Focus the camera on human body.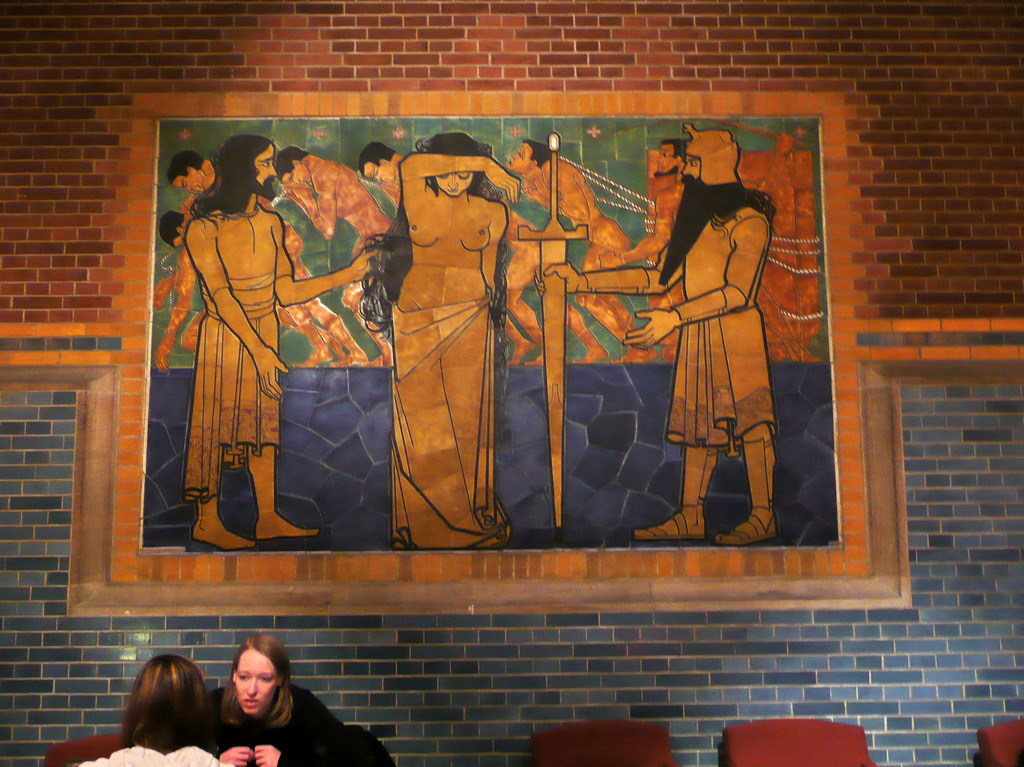
Focus region: detection(396, 123, 519, 552).
